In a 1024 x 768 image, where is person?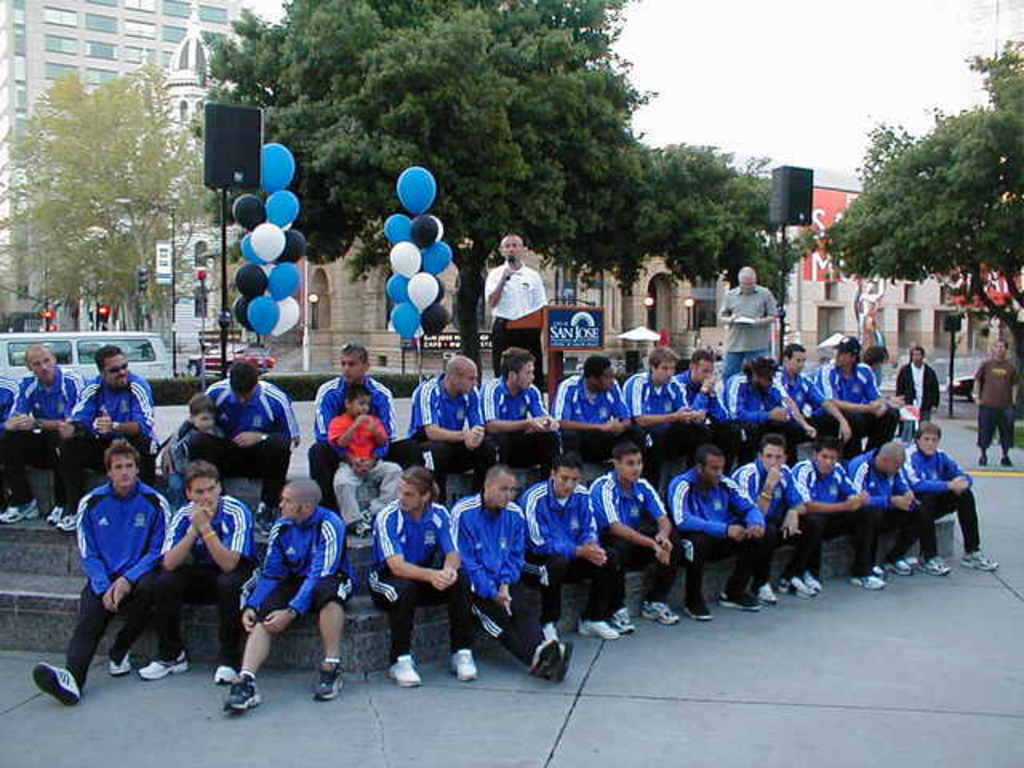
x1=621 y1=346 x2=709 y2=480.
